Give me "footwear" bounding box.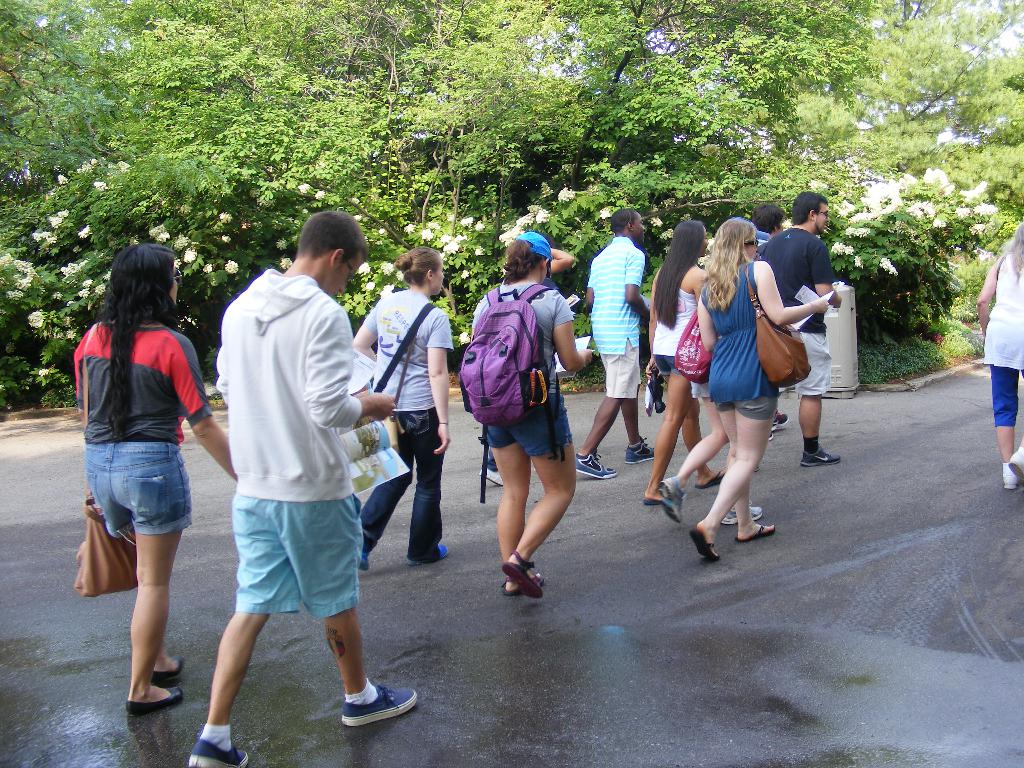
(691,529,719,561).
